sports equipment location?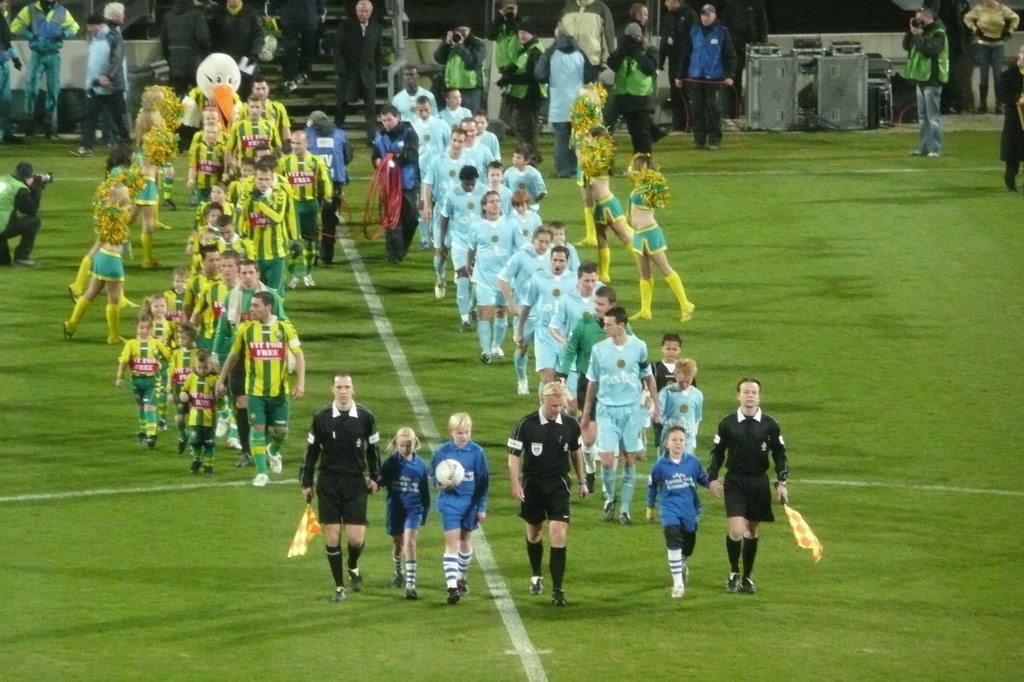
<bbox>434, 459, 466, 487</bbox>
